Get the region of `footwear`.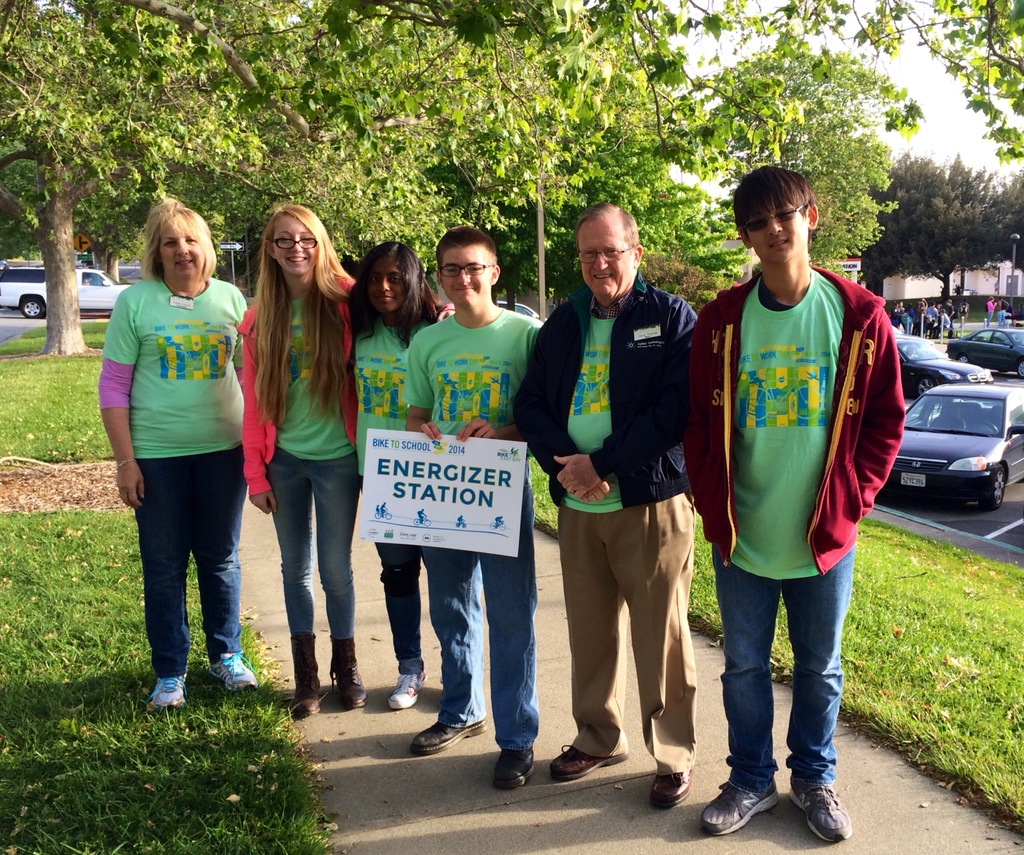
select_region(648, 770, 695, 804).
